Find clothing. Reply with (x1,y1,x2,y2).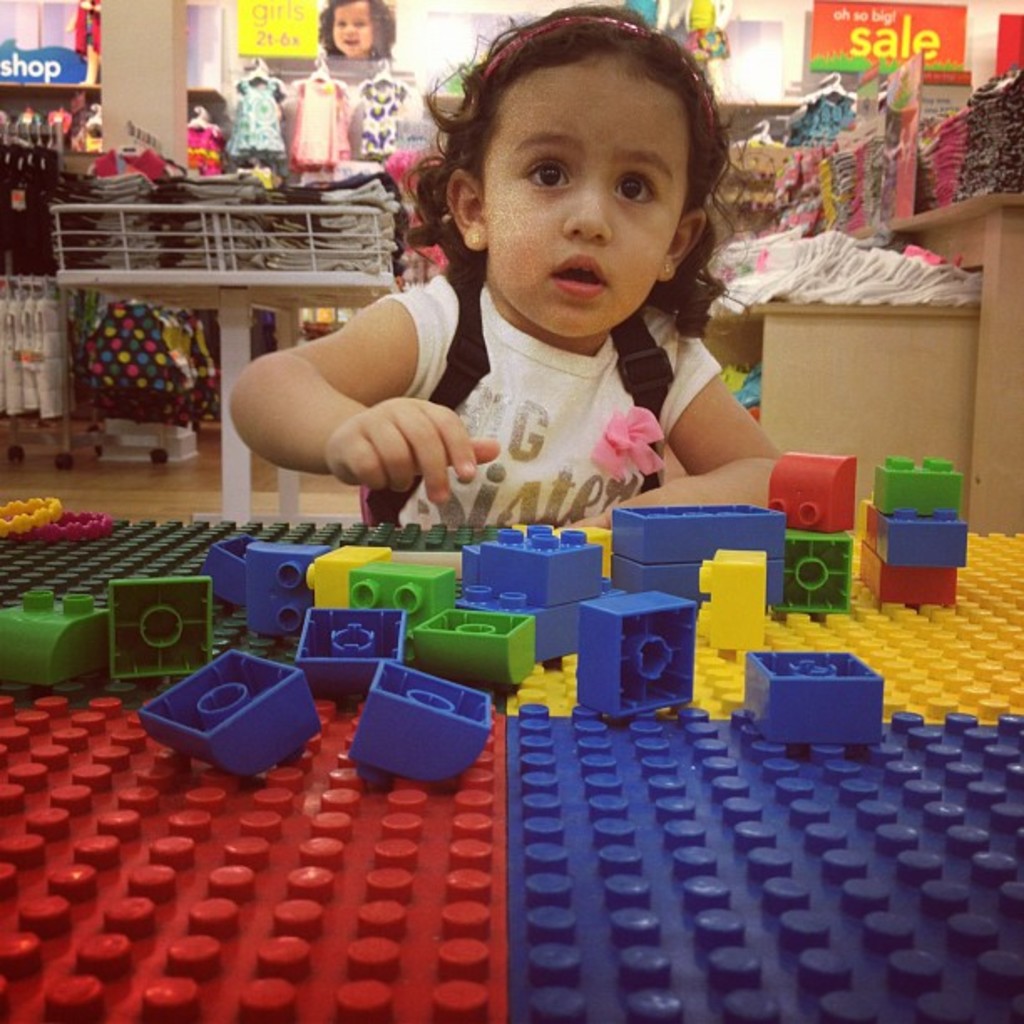
(358,72,403,169).
